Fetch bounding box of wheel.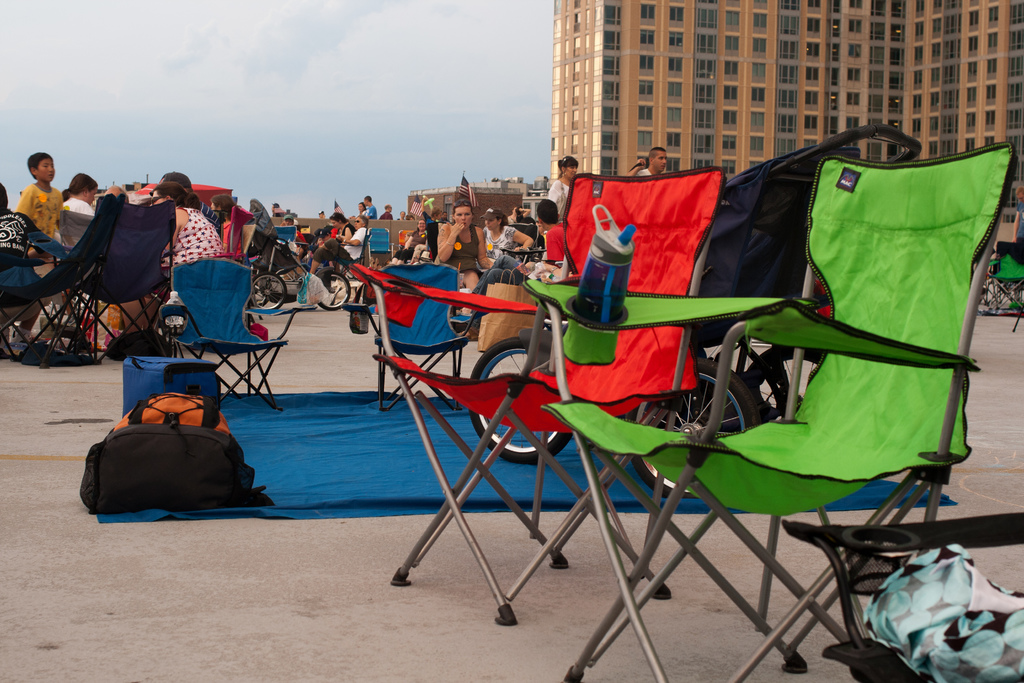
Bbox: (753, 348, 824, 420).
